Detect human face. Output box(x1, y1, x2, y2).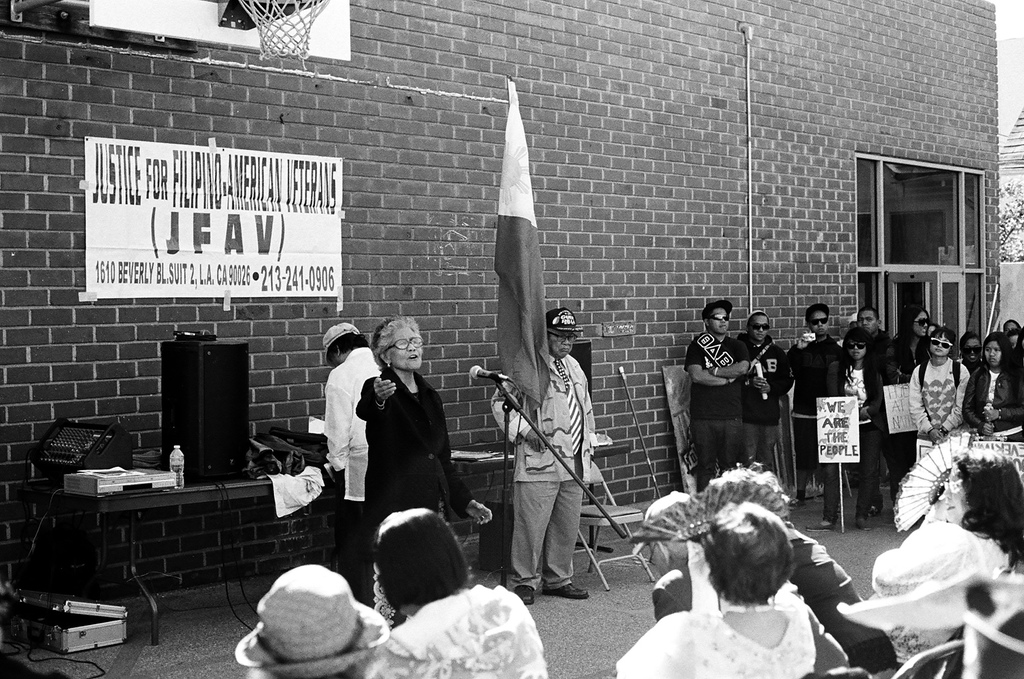
box(986, 342, 1001, 367).
